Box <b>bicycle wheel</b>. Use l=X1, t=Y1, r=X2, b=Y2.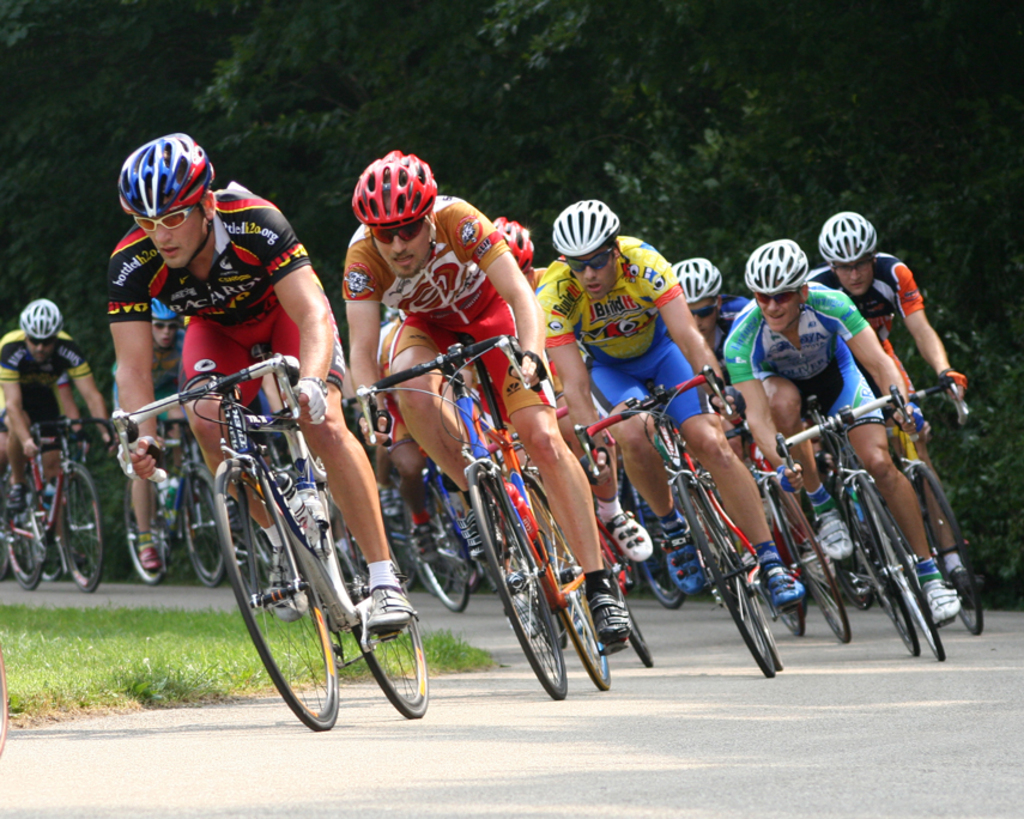
l=774, t=474, r=847, b=645.
